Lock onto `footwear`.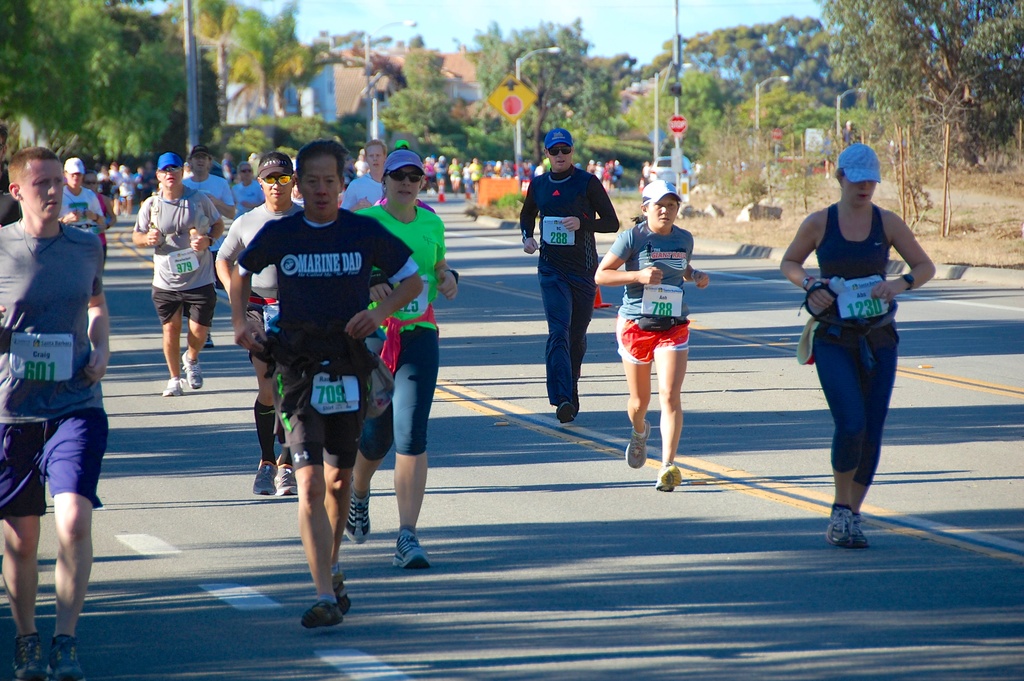
Locked: rect(158, 377, 182, 398).
